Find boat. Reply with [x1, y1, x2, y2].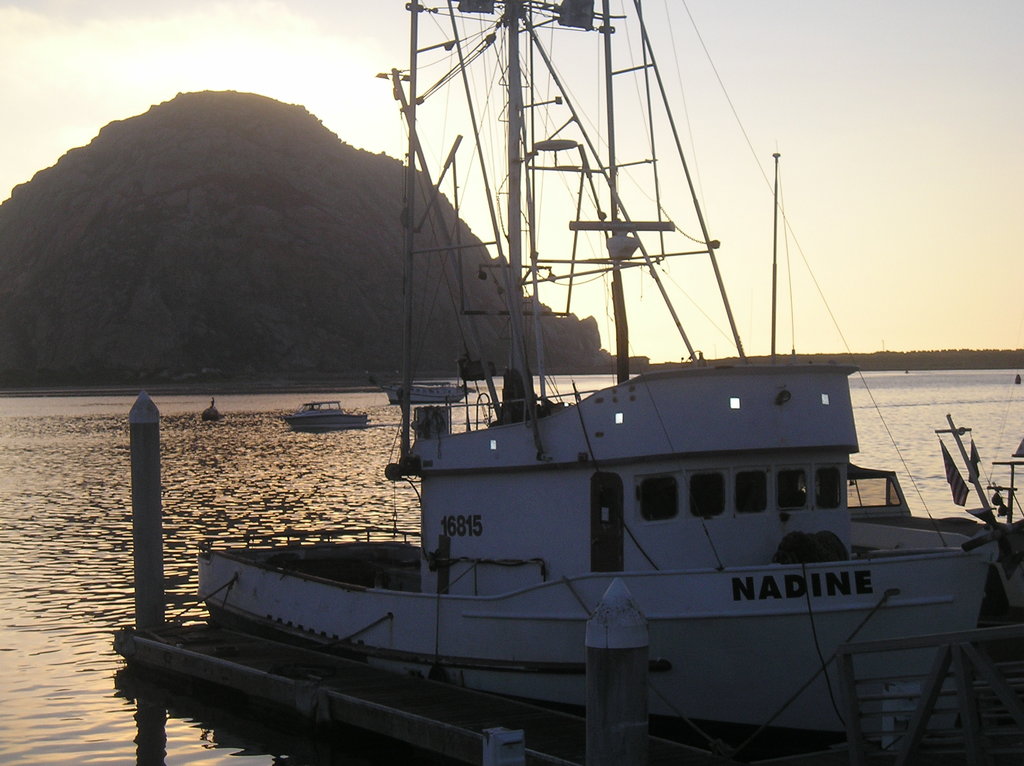
[272, 400, 378, 432].
